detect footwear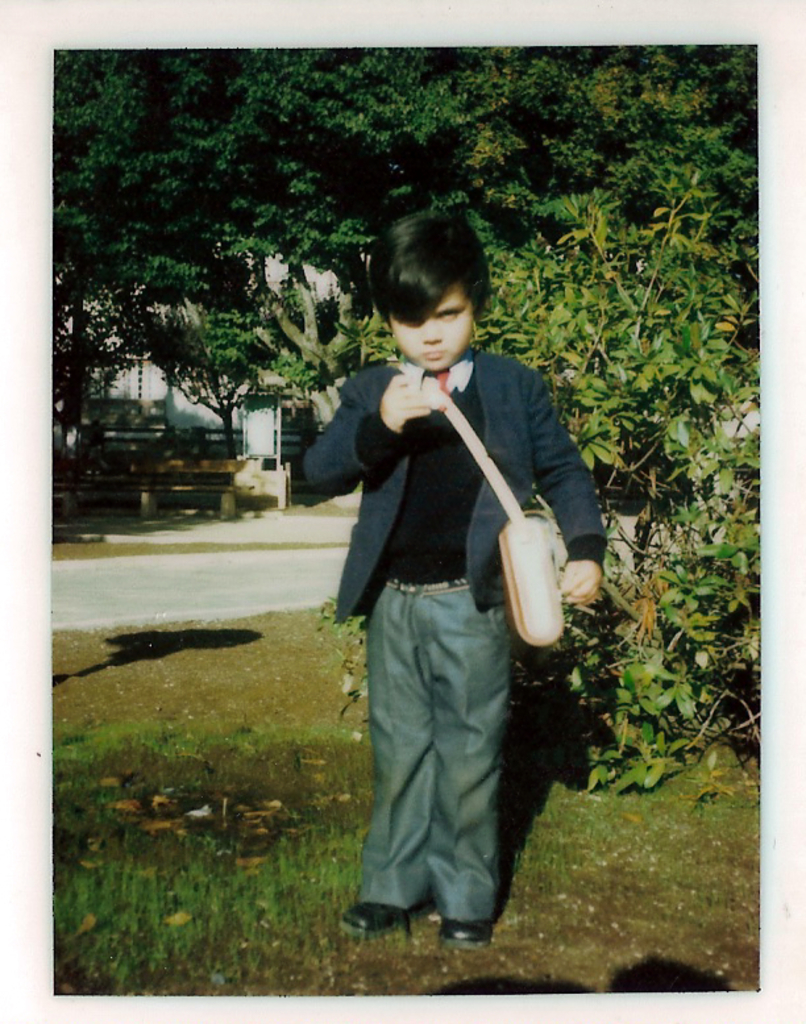
439, 909, 495, 950
